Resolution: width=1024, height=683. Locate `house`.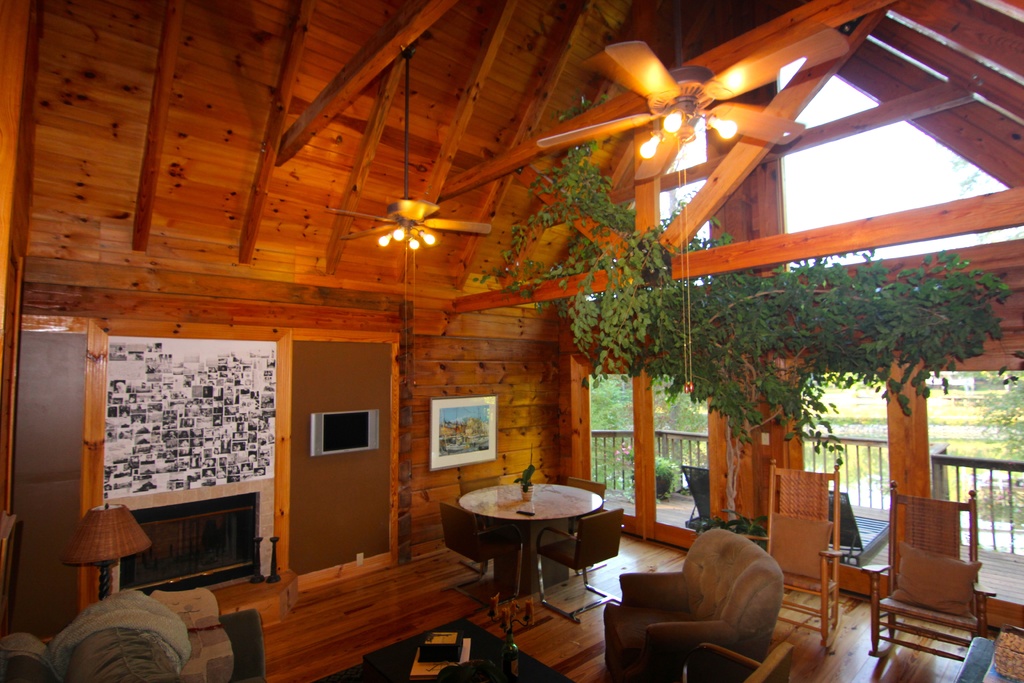
x1=0, y1=0, x2=1023, y2=682.
